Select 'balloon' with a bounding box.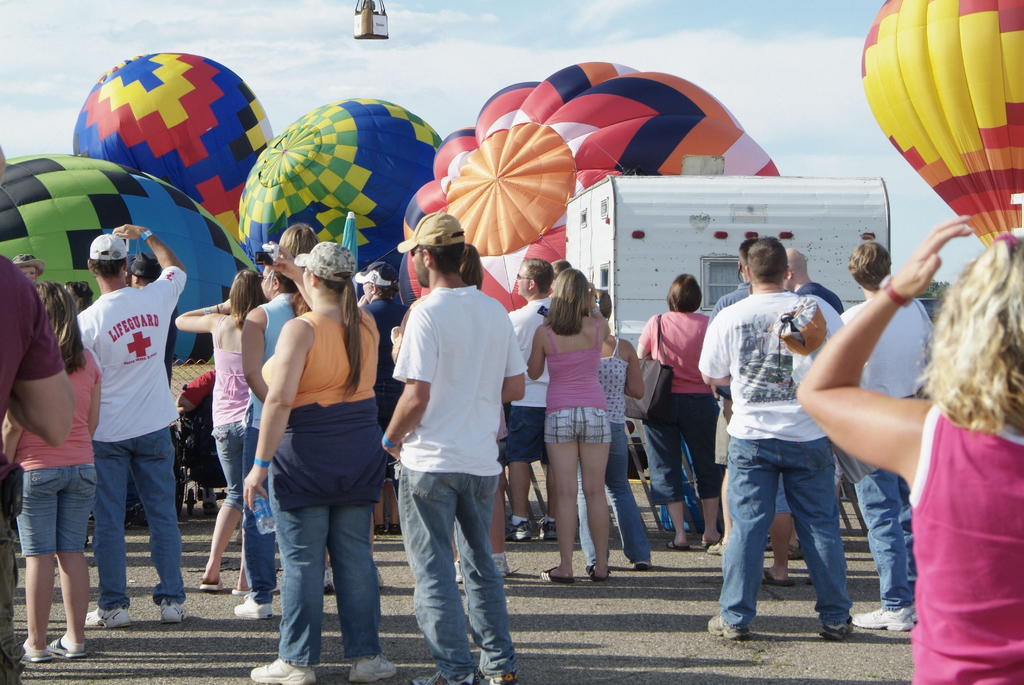
rect(0, 156, 261, 368).
